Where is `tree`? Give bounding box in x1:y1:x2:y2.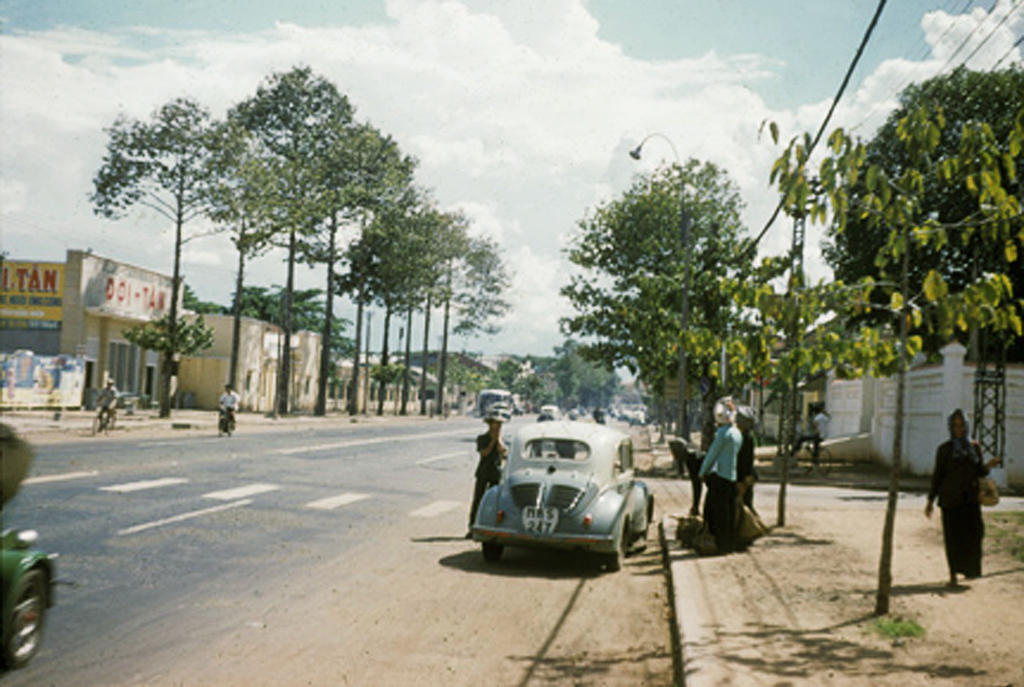
369:190:474:426.
